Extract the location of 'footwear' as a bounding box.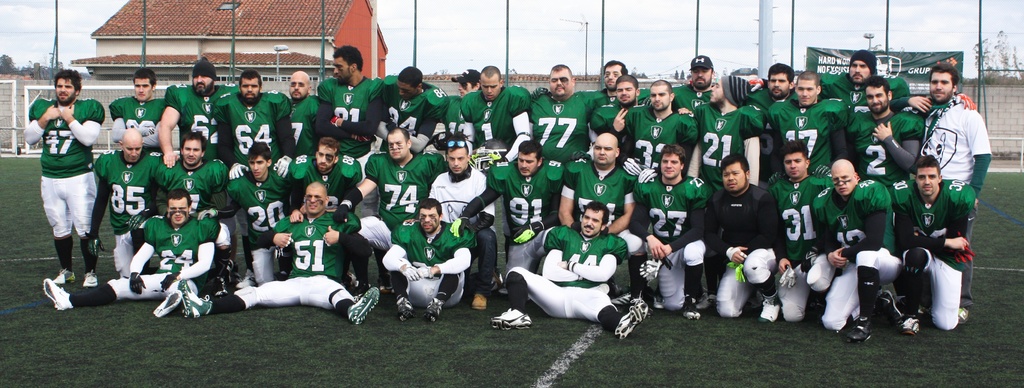
box=[42, 277, 76, 315].
